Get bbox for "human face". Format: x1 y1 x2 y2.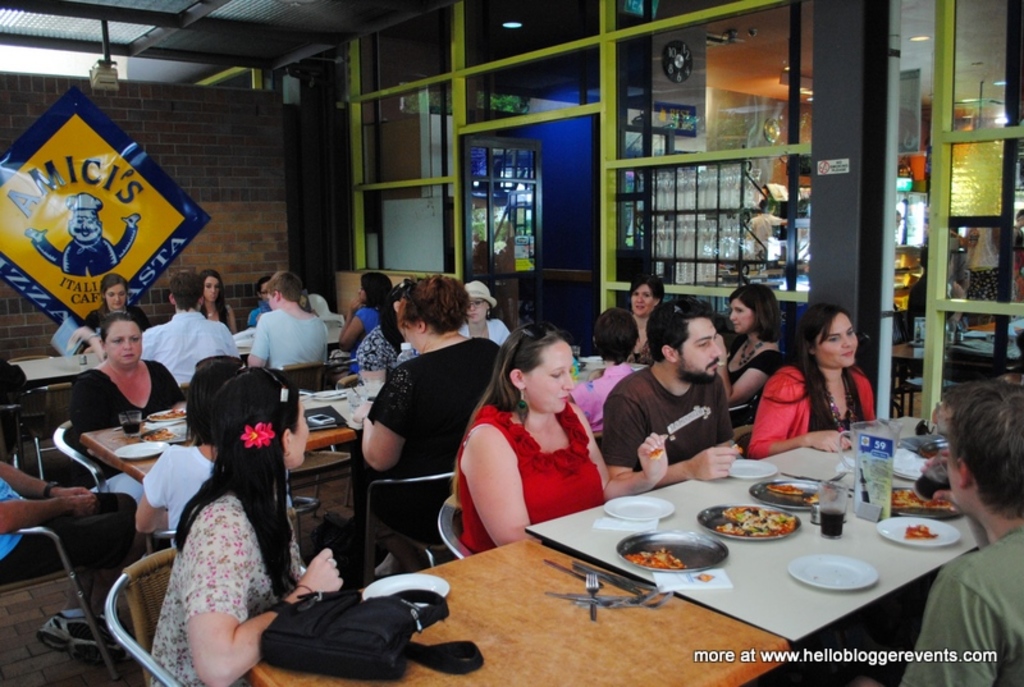
631 283 655 316.
